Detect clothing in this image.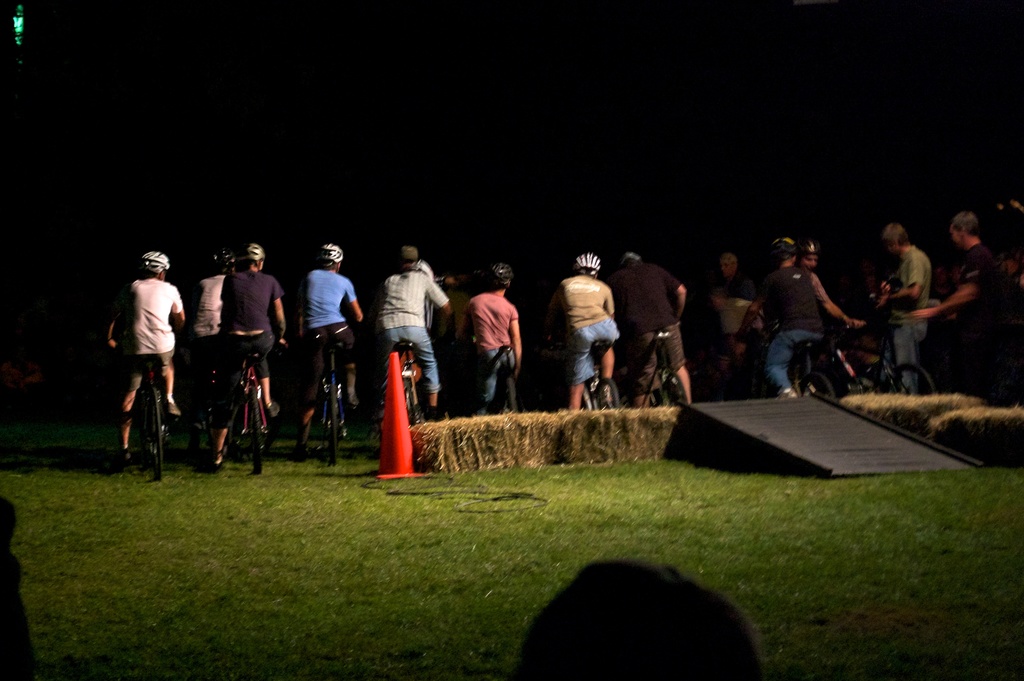
Detection: box=[611, 254, 687, 389].
